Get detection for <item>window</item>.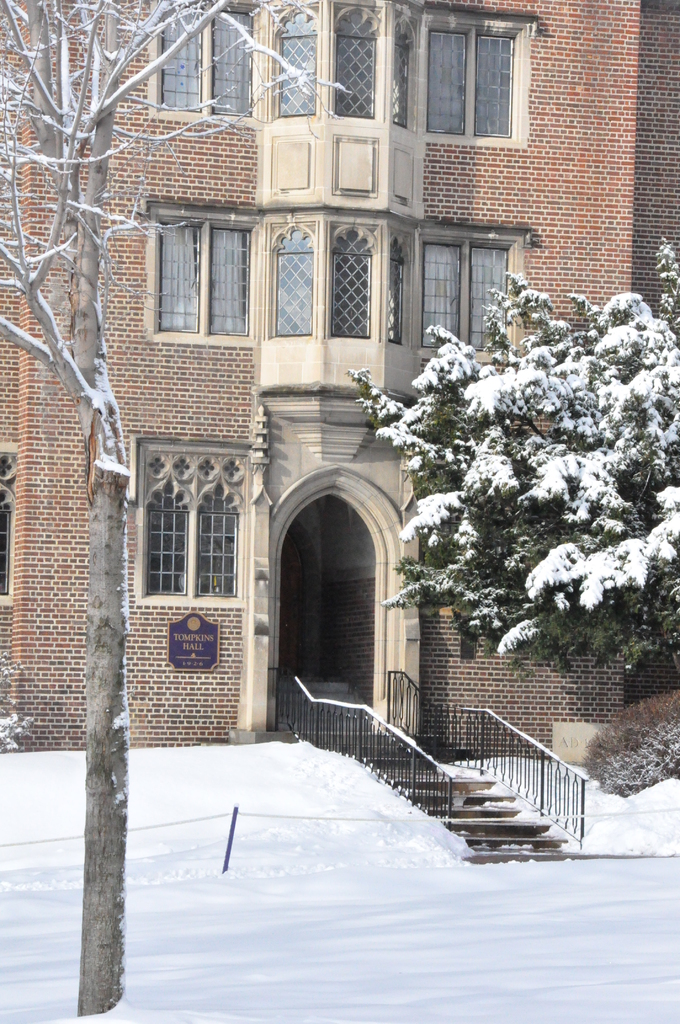
Detection: l=394, t=3, r=424, b=130.
